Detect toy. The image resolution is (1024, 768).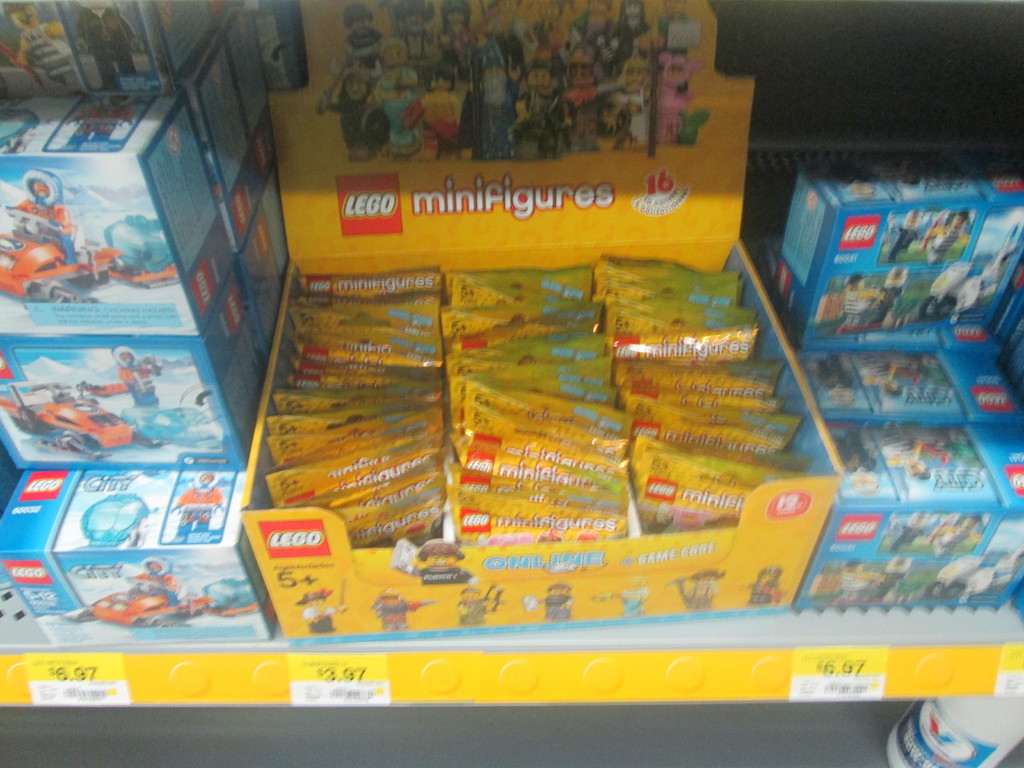
{"x1": 833, "y1": 423, "x2": 882, "y2": 496}.
